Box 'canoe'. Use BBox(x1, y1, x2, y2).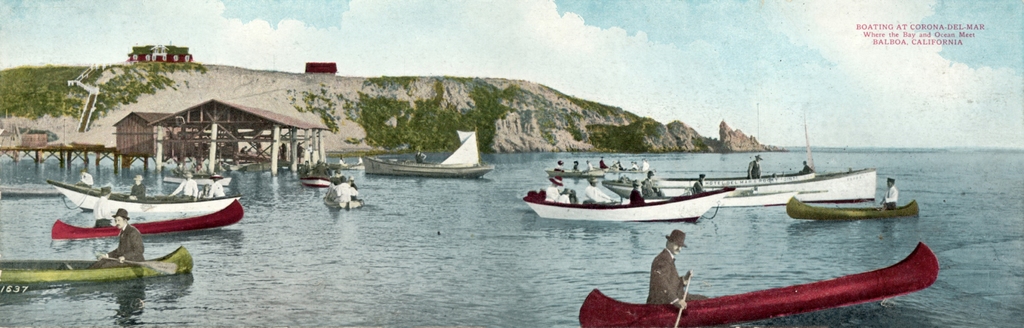
BBox(575, 242, 938, 327).
